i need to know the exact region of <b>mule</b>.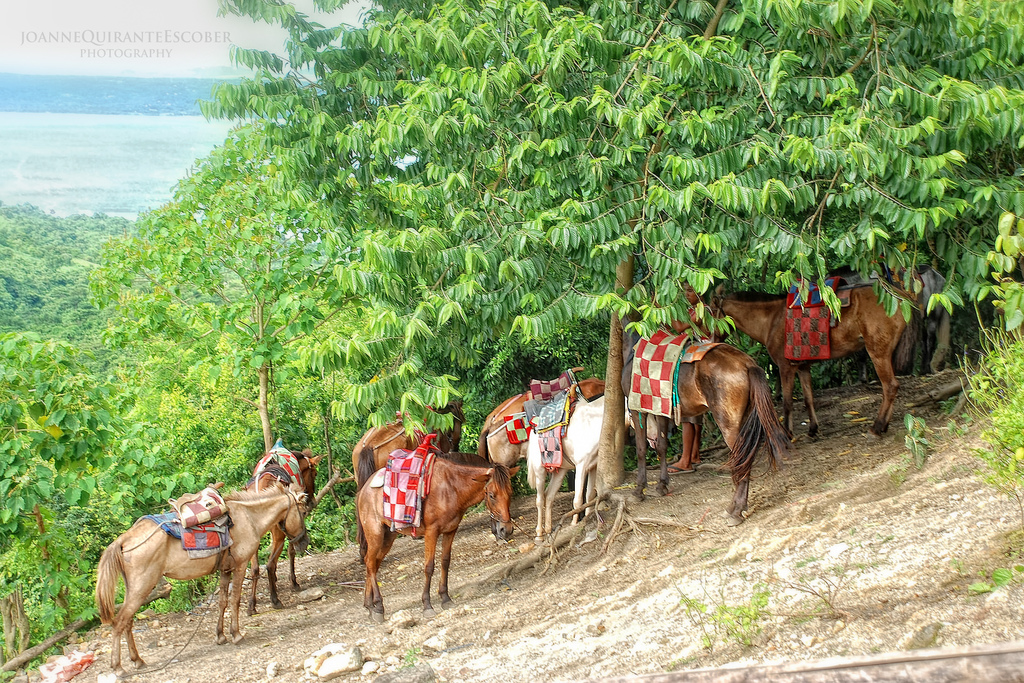
Region: box=[89, 479, 308, 682].
